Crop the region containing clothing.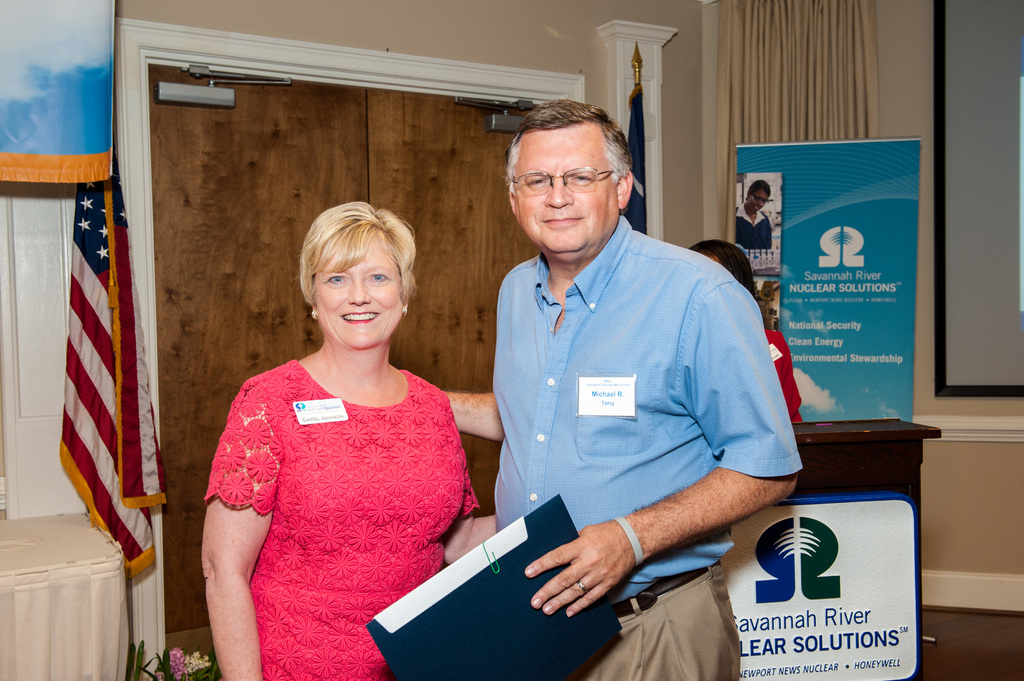
Crop region: crop(486, 212, 807, 598).
